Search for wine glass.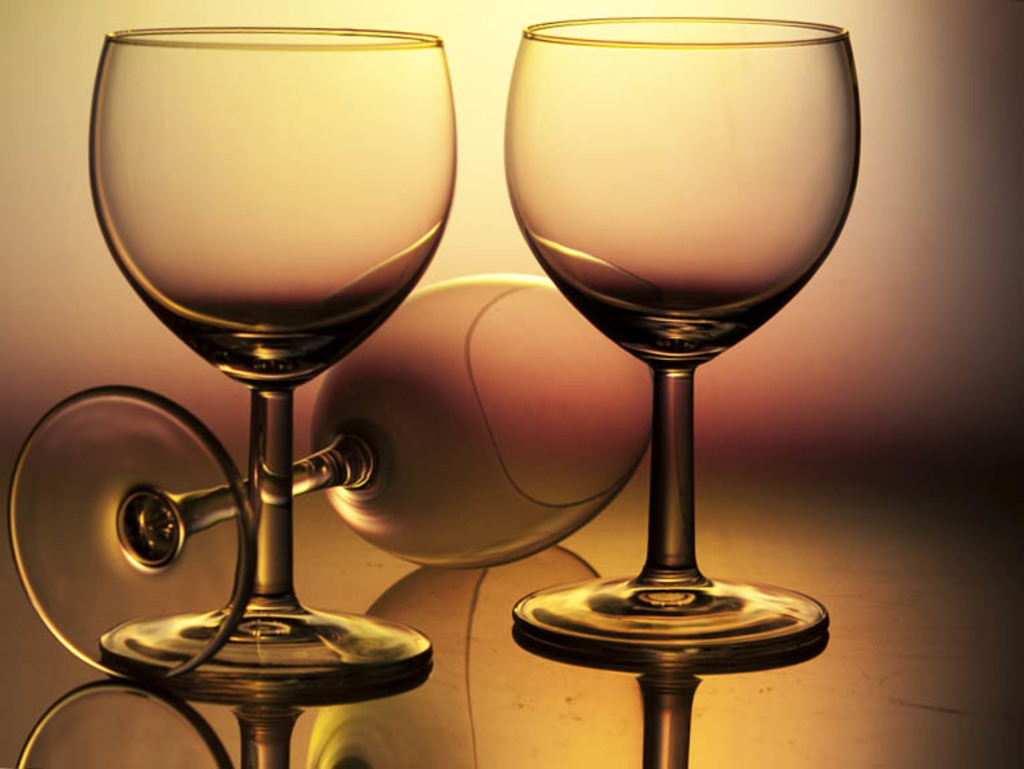
Found at region(86, 28, 452, 694).
